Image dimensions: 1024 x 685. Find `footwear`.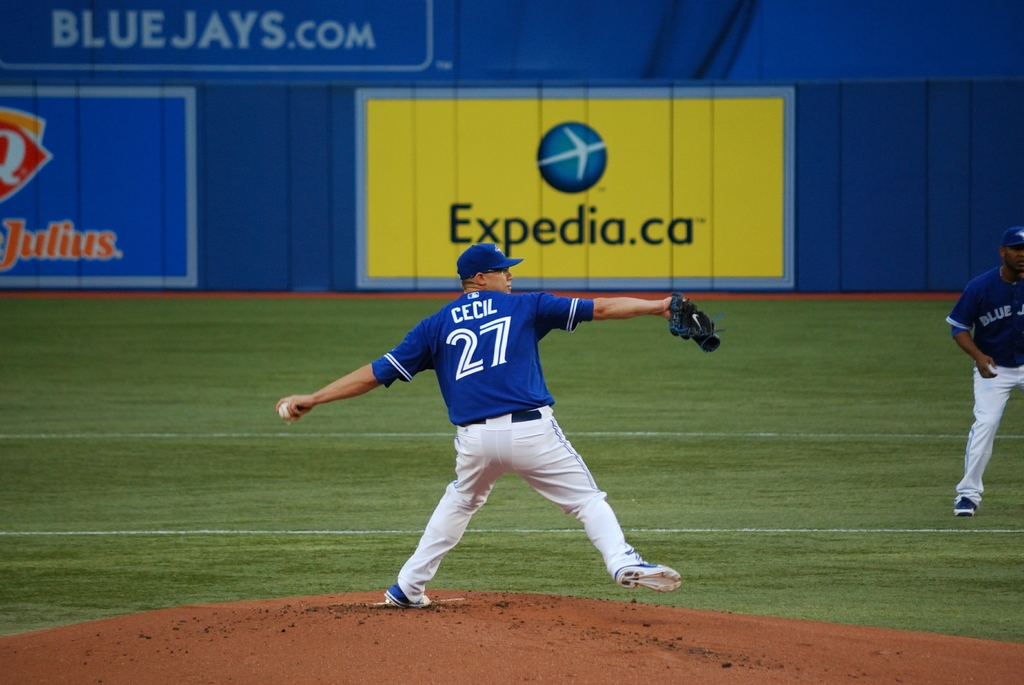
bbox=(599, 544, 674, 604).
